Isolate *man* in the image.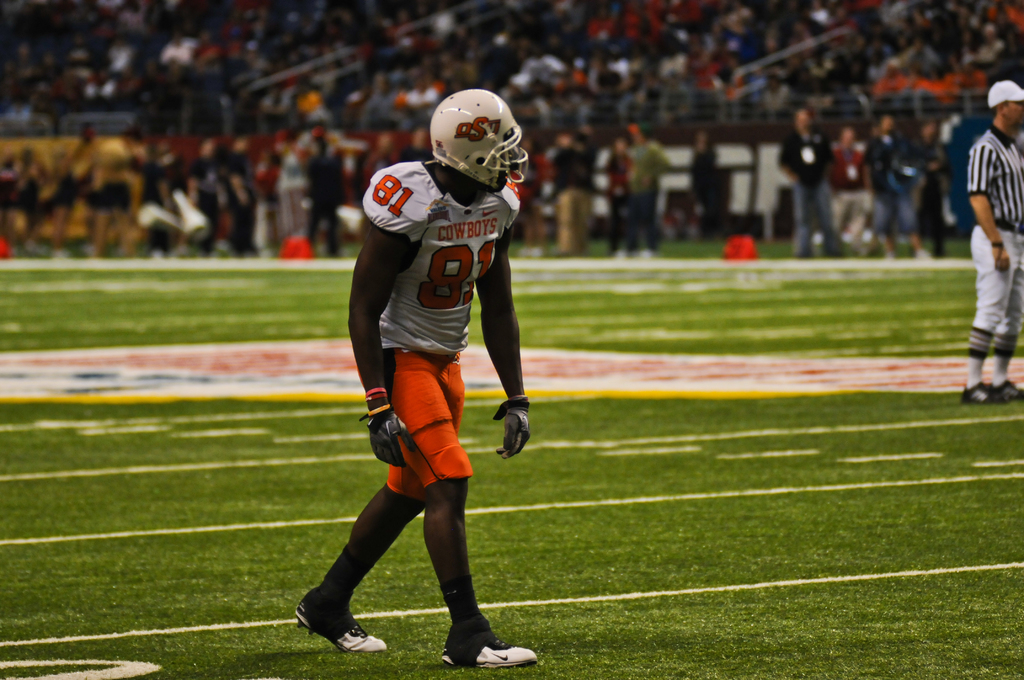
Isolated region: 295/84/524/670.
